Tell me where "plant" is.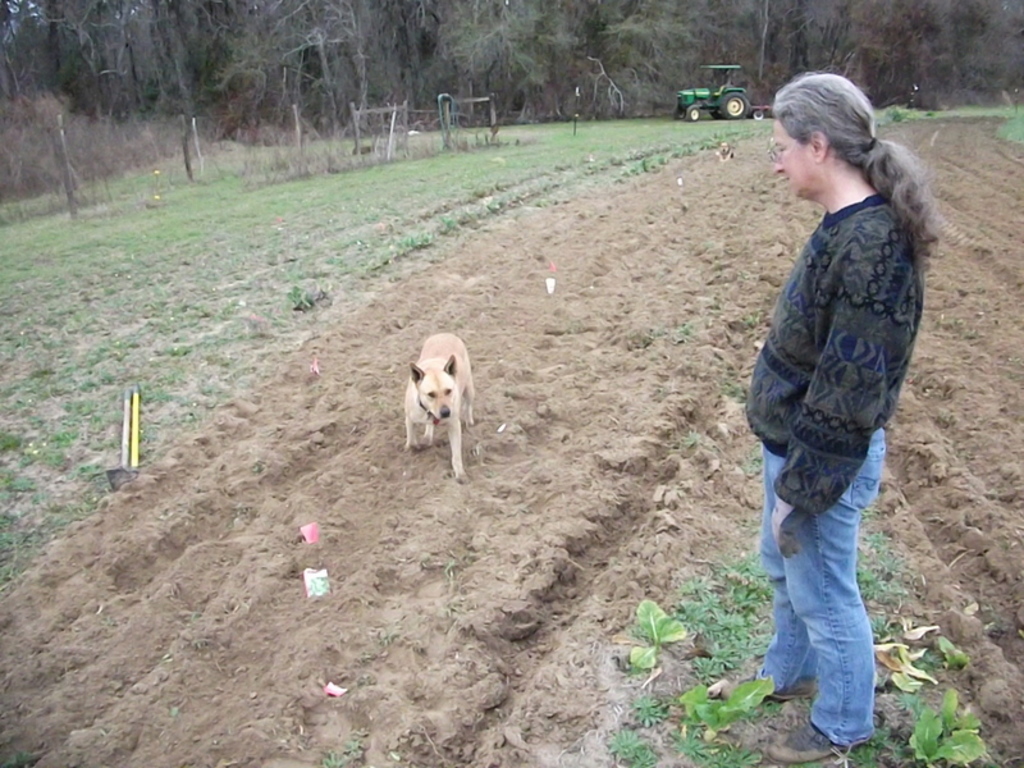
"plant" is at select_region(901, 684, 987, 763).
